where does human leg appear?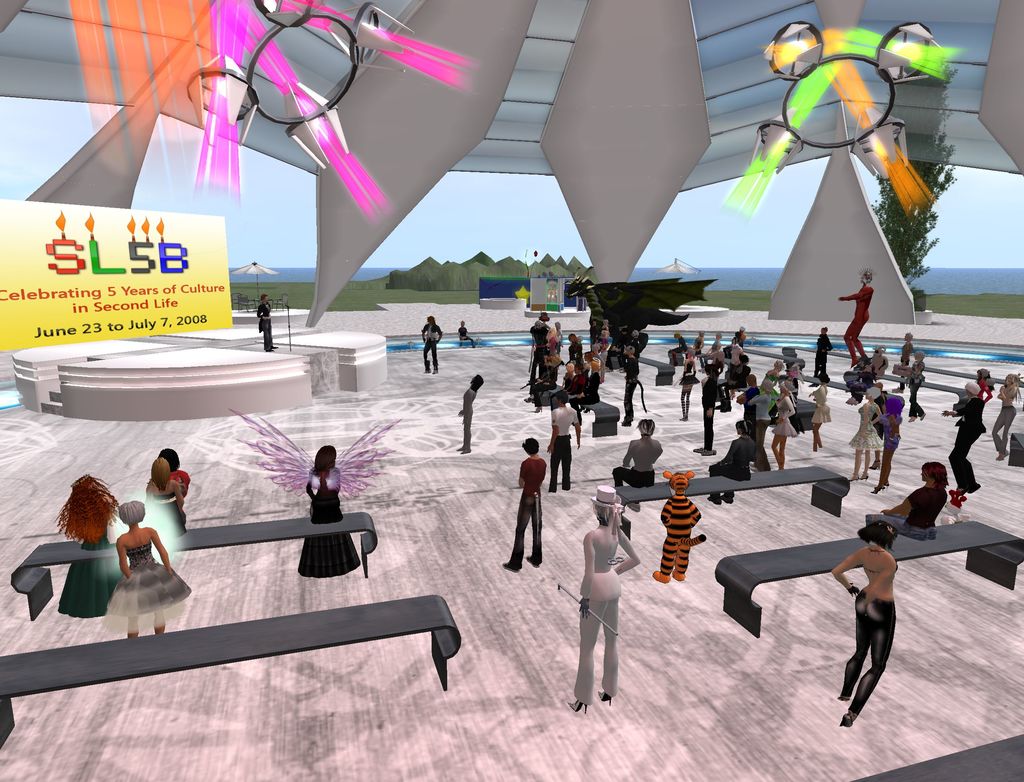
Appears at bbox(259, 318, 273, 352).
